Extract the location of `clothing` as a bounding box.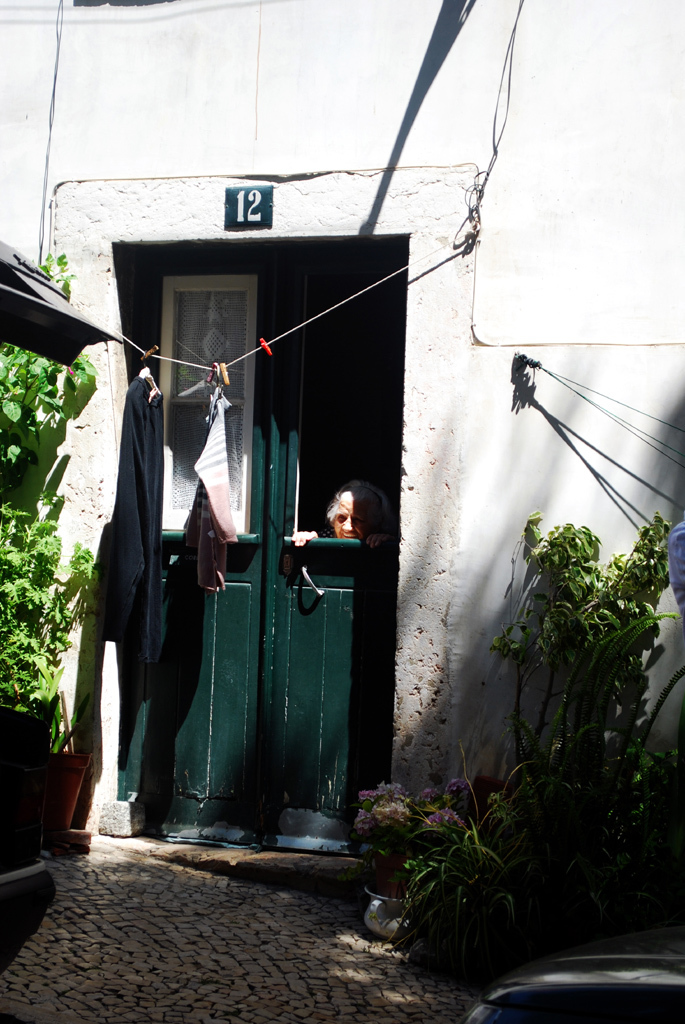
{"left": 98, "top": 374, "right": 167, "bottom": 663}.
